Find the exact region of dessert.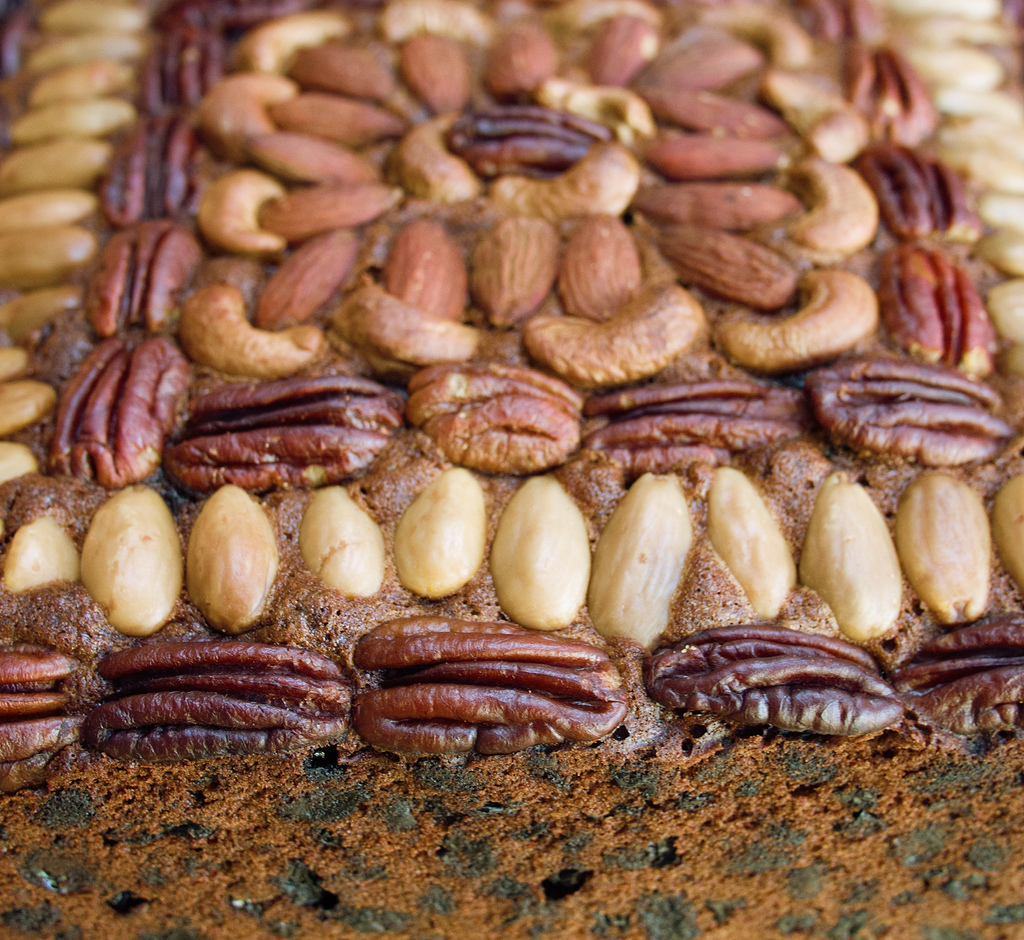
Exact region: bbox=[710, 469, 797, 612].
